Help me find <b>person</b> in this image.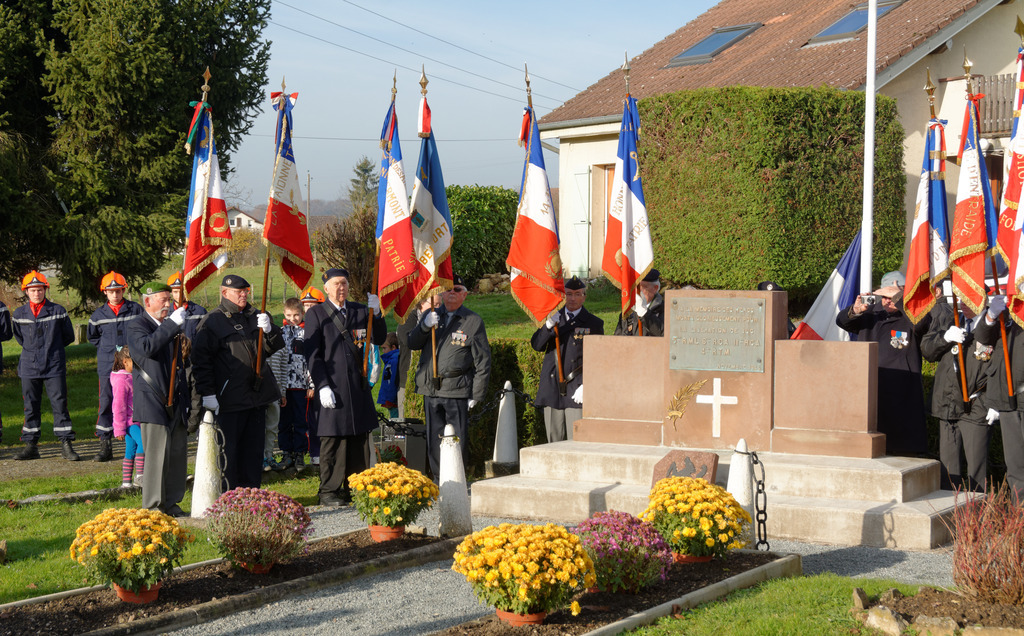
Found it: left=409, top=273, right=491, bottom=481.
